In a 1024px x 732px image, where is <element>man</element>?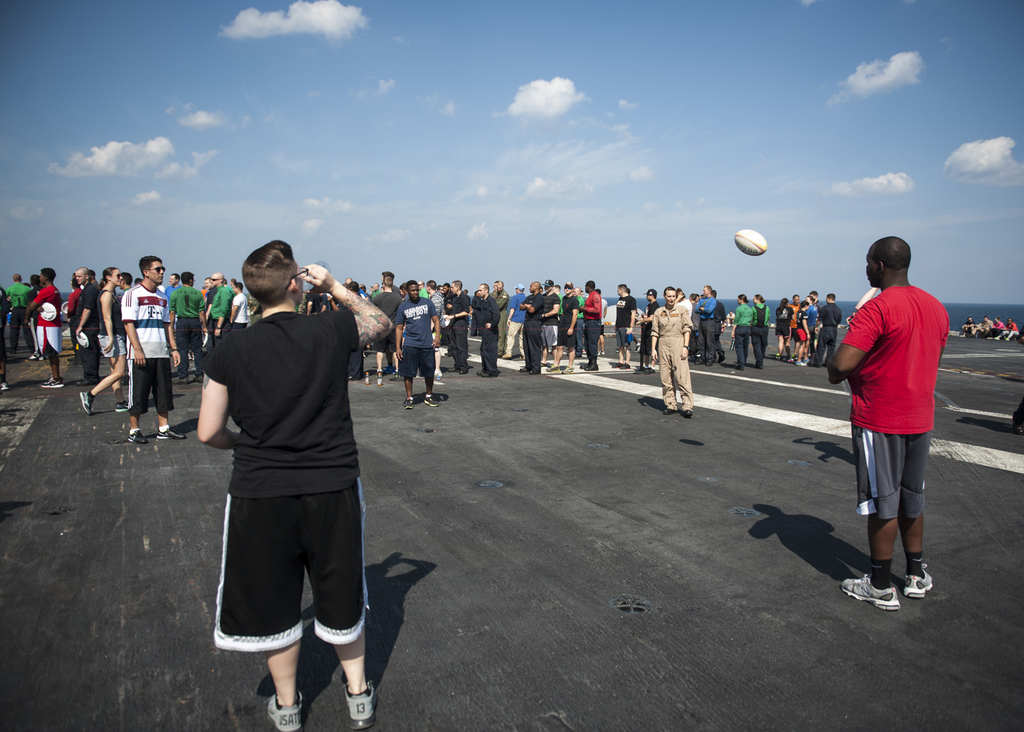
pyautogui.locateOnScreen(785, 291, 801, 361).
